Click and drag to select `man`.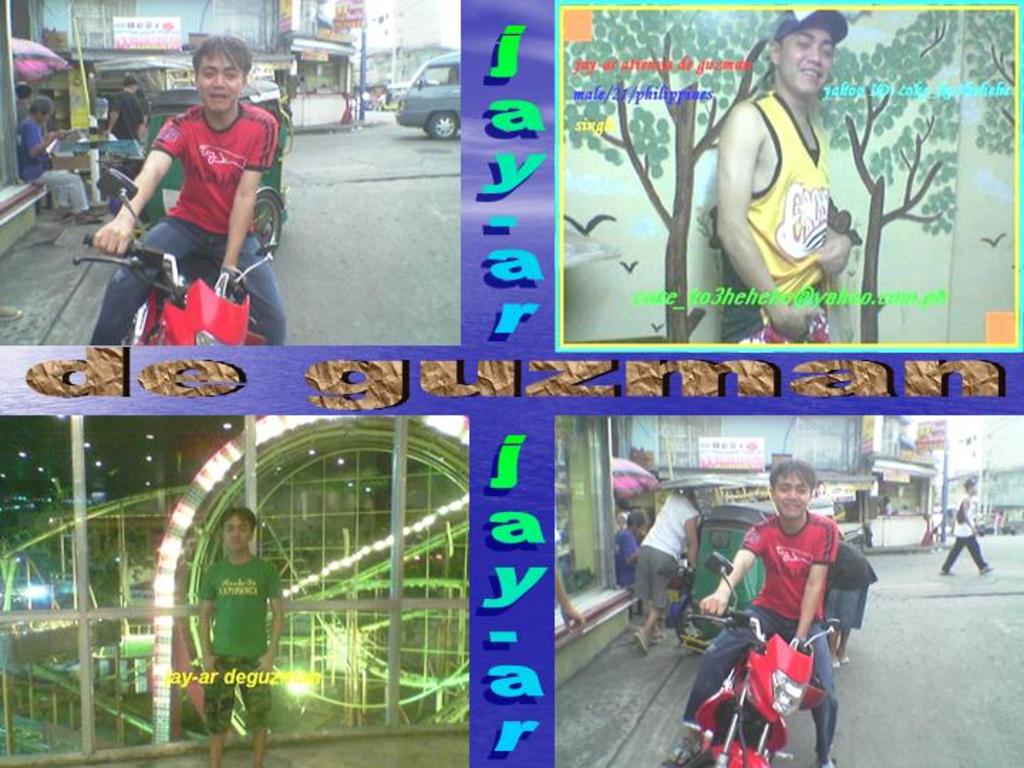
Selection: bbox(92, 31, 286, 347).
